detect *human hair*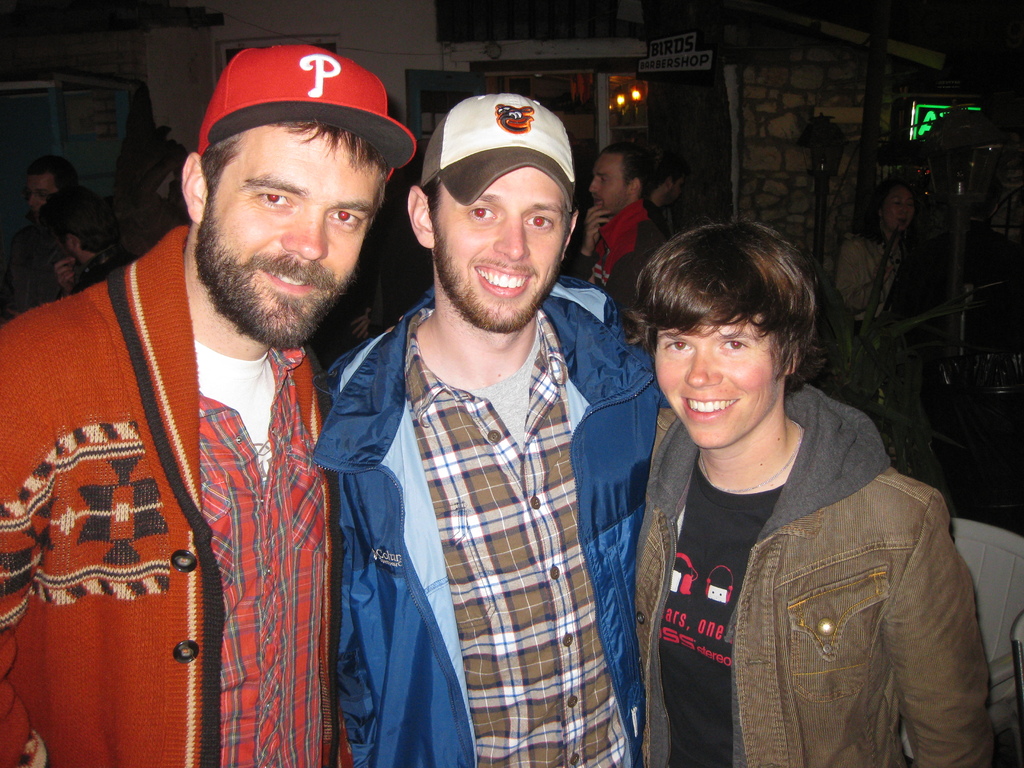
<box>632,214,822,417</box>
